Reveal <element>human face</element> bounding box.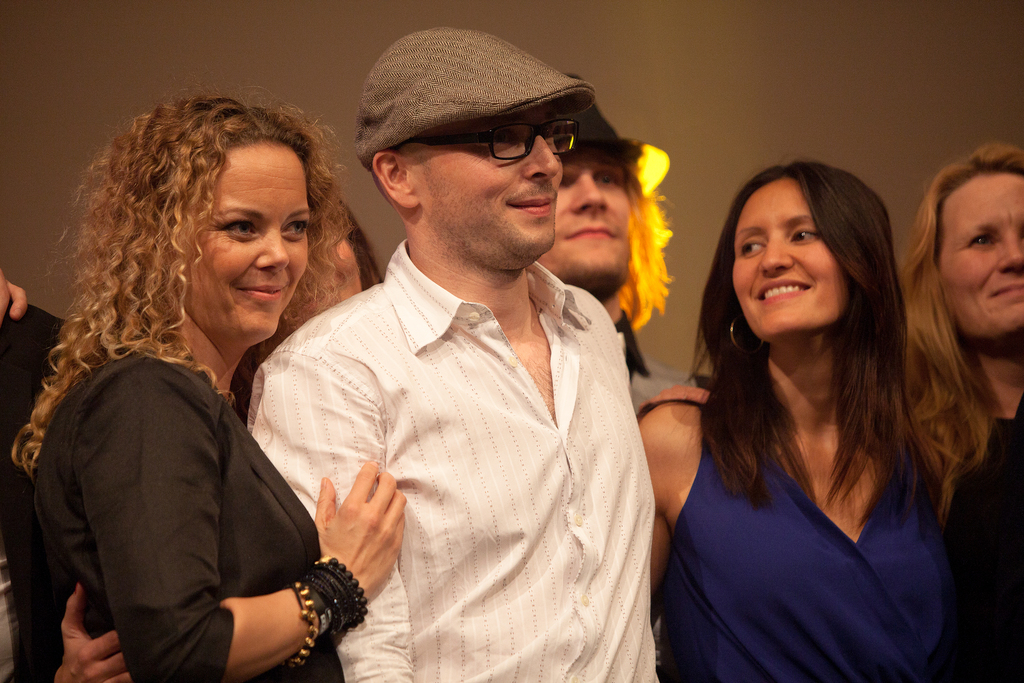
Revealed: 175, 133, 316, 346.
